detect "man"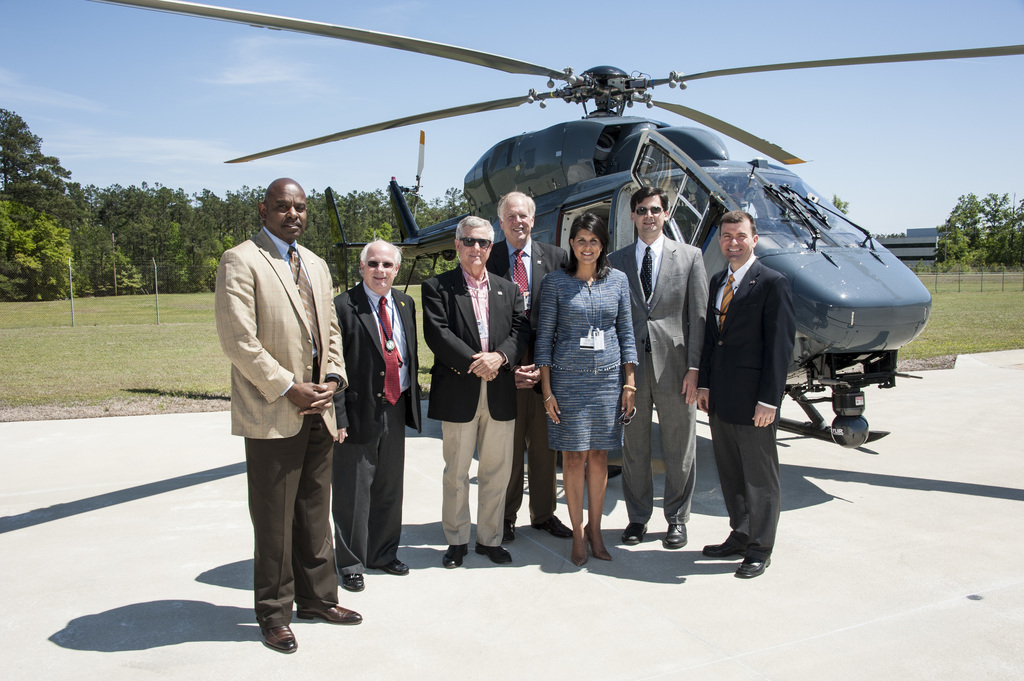
[left=332, top=238, right=419, bottom=590]
